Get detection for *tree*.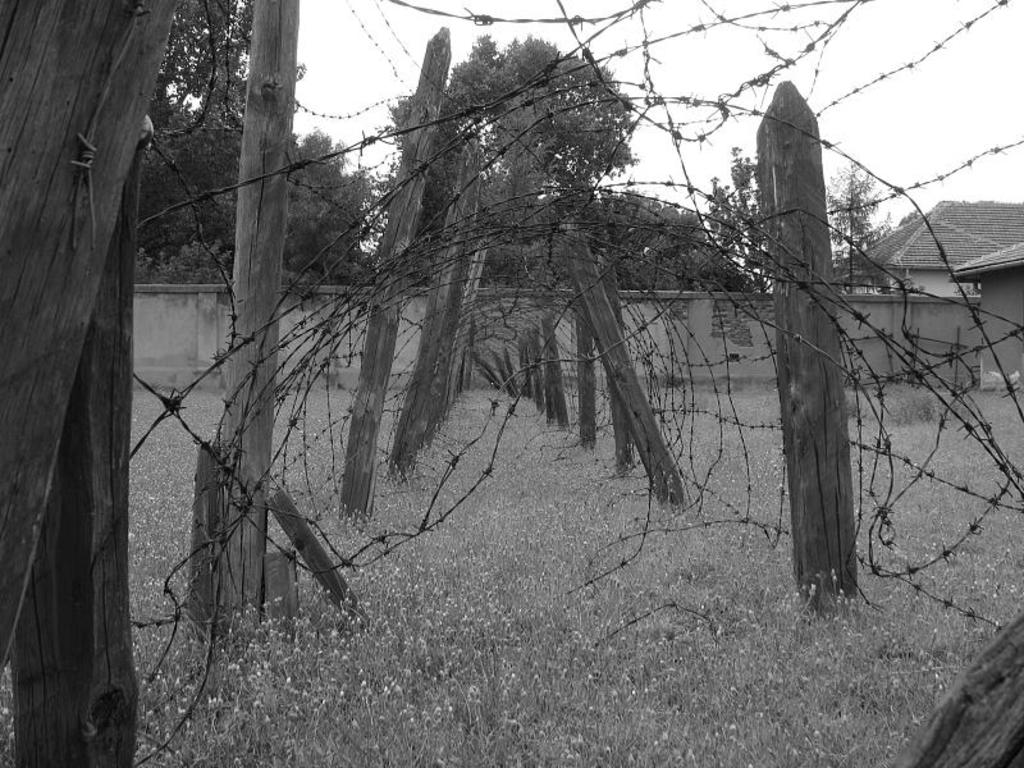
Detection: (left=123, top=120, right=364, bottom=279).
